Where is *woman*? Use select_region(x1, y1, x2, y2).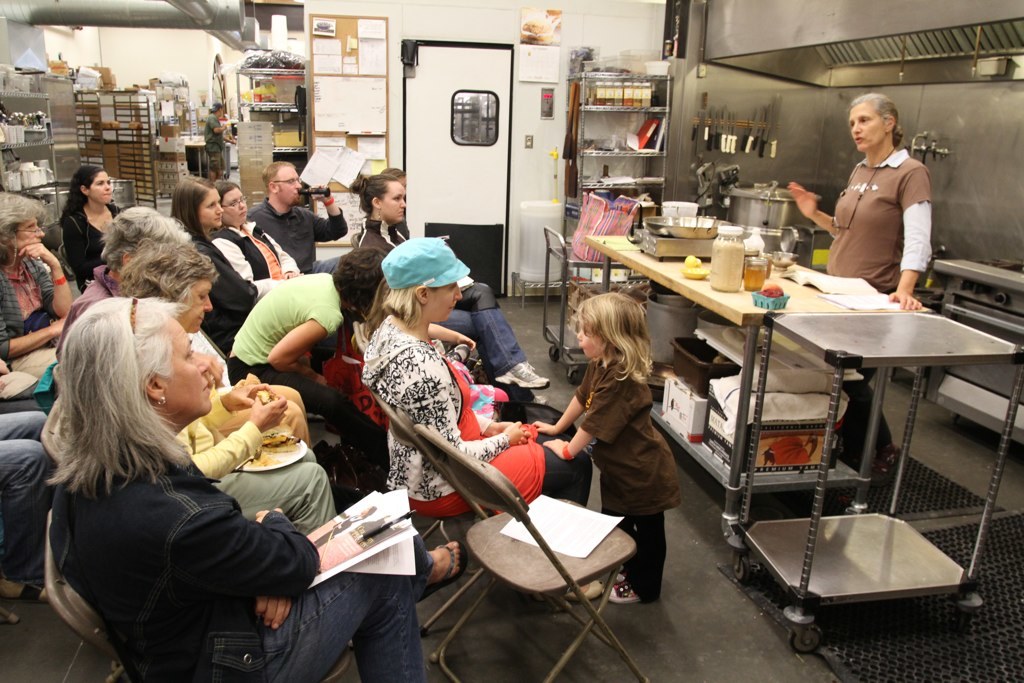
select_region(58, 163, 126, 293).
